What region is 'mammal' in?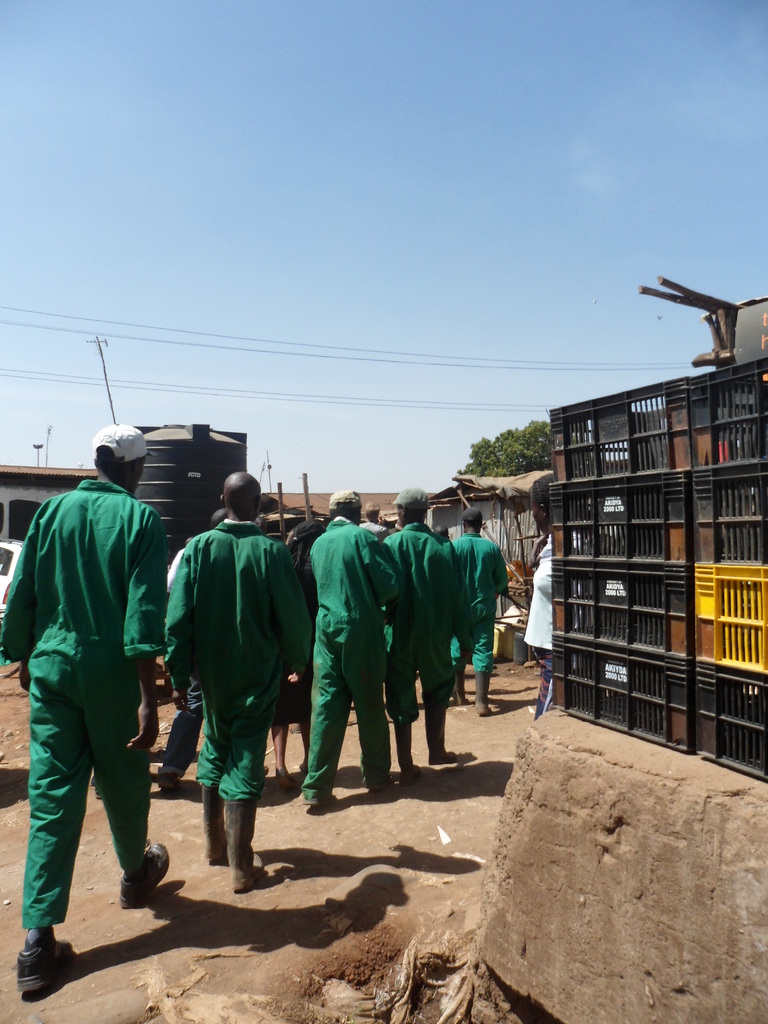
pyautogui.locateOnScreen(451, 504, 508, 714).
